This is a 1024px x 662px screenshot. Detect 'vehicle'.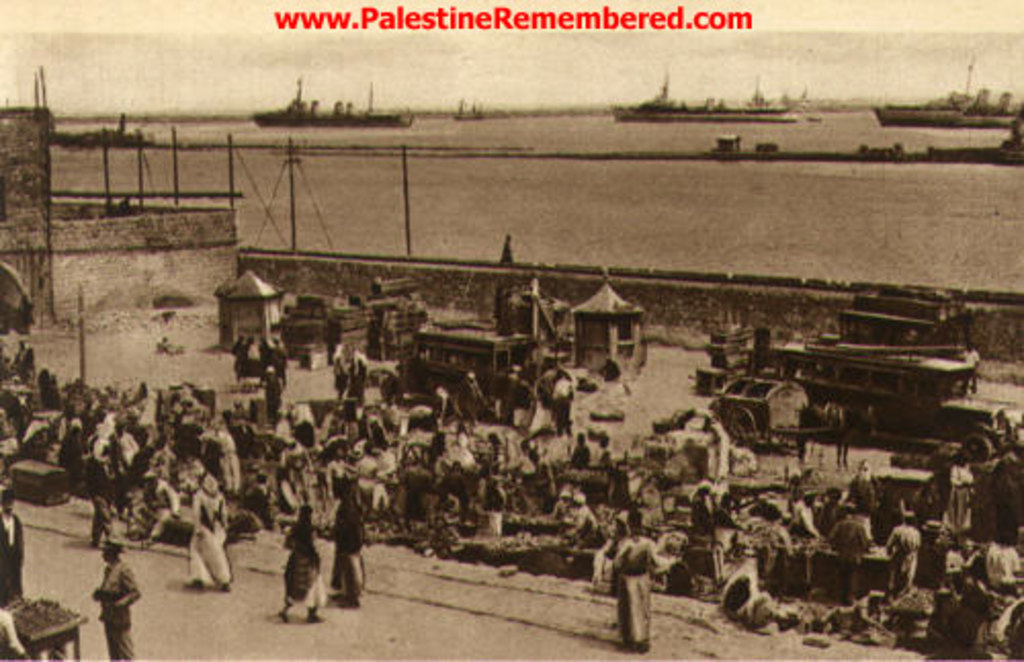
<region>377, 326, 528, 420</region>.
